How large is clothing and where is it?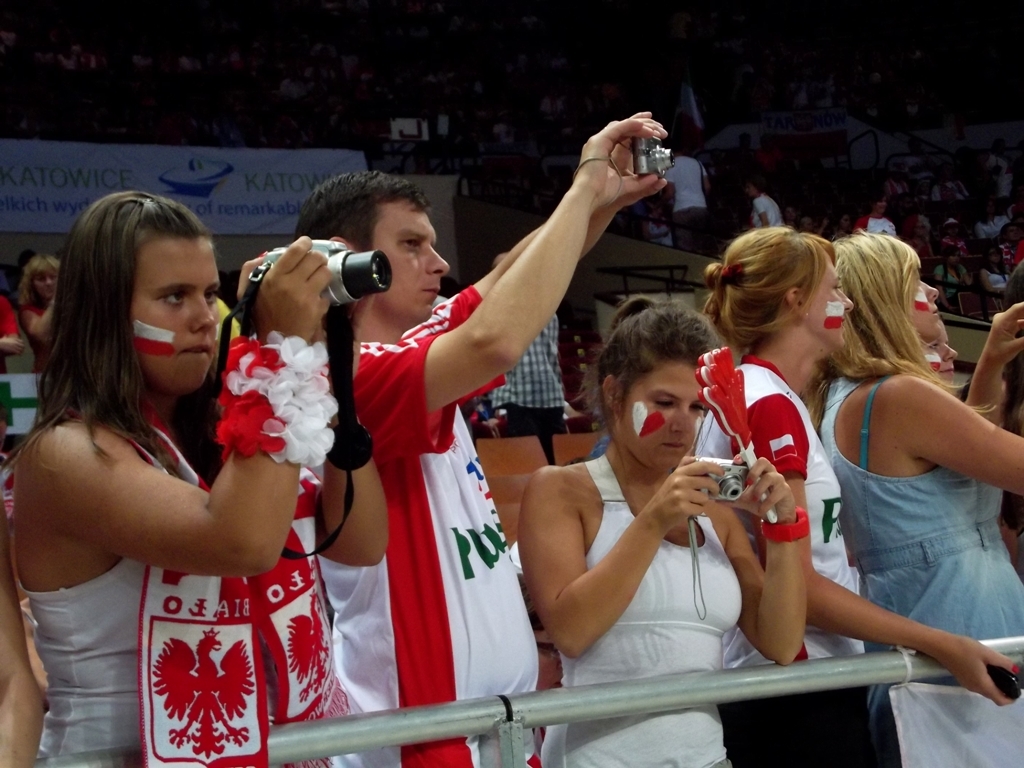
Bounding box: 24/300/53/373.
